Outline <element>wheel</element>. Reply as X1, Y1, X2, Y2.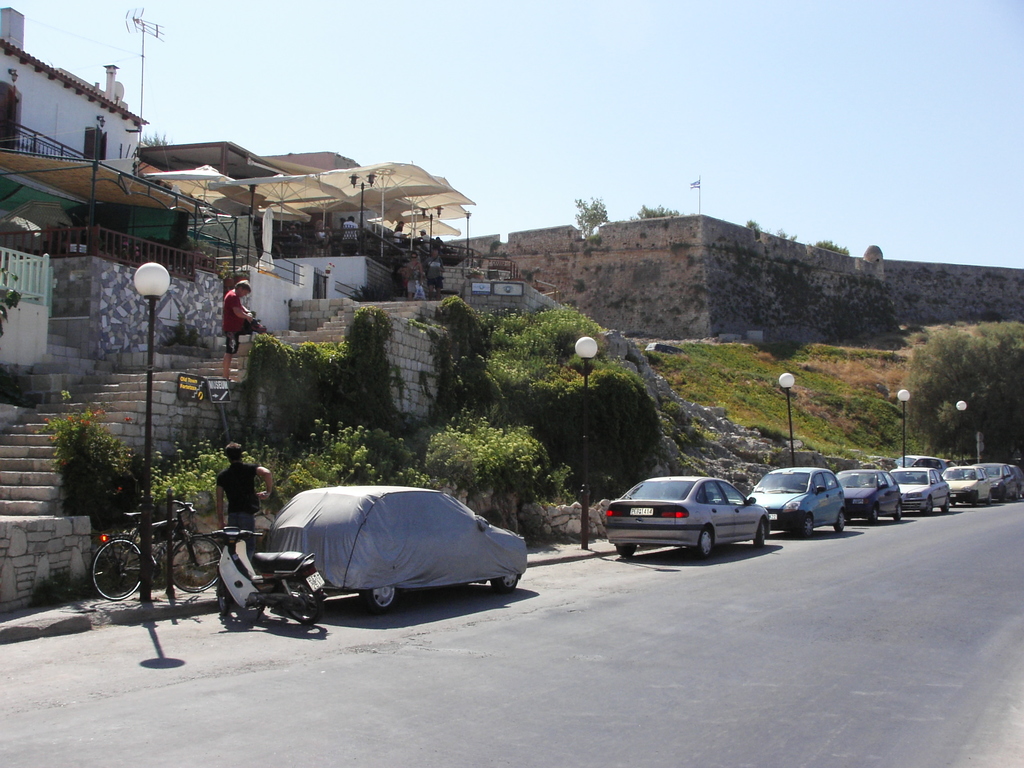
172, 532, 218, 594.
